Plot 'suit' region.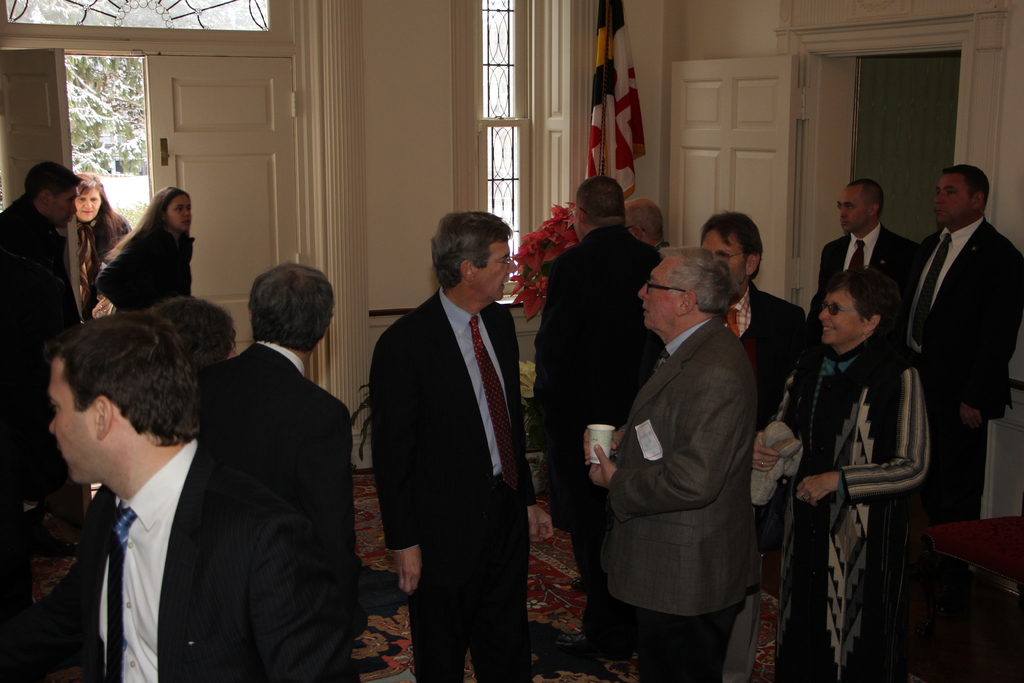
Plotted at locate(199, 336, 360, 620).
